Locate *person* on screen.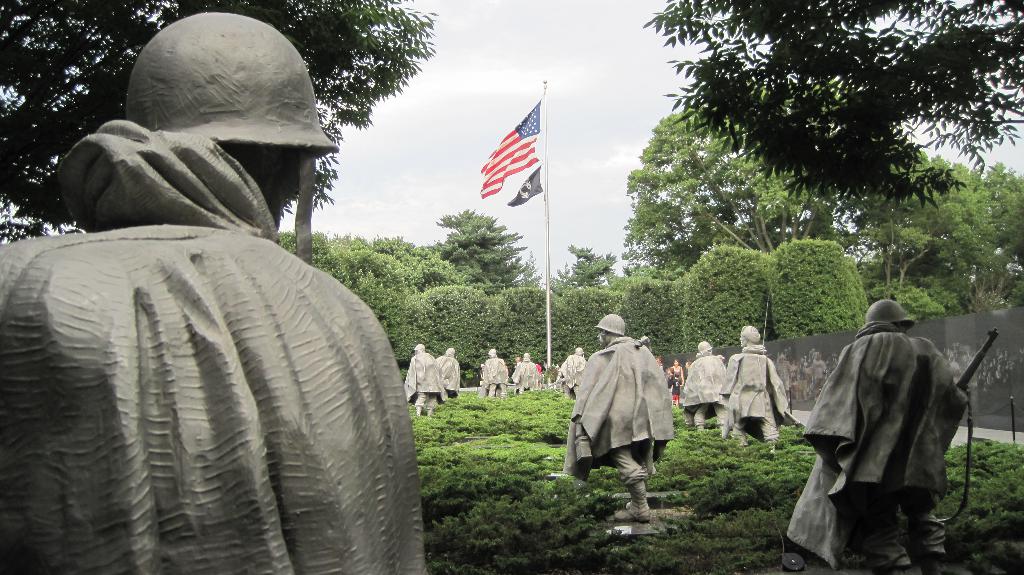
On screen at Rect(509, 353, 539, 394).
